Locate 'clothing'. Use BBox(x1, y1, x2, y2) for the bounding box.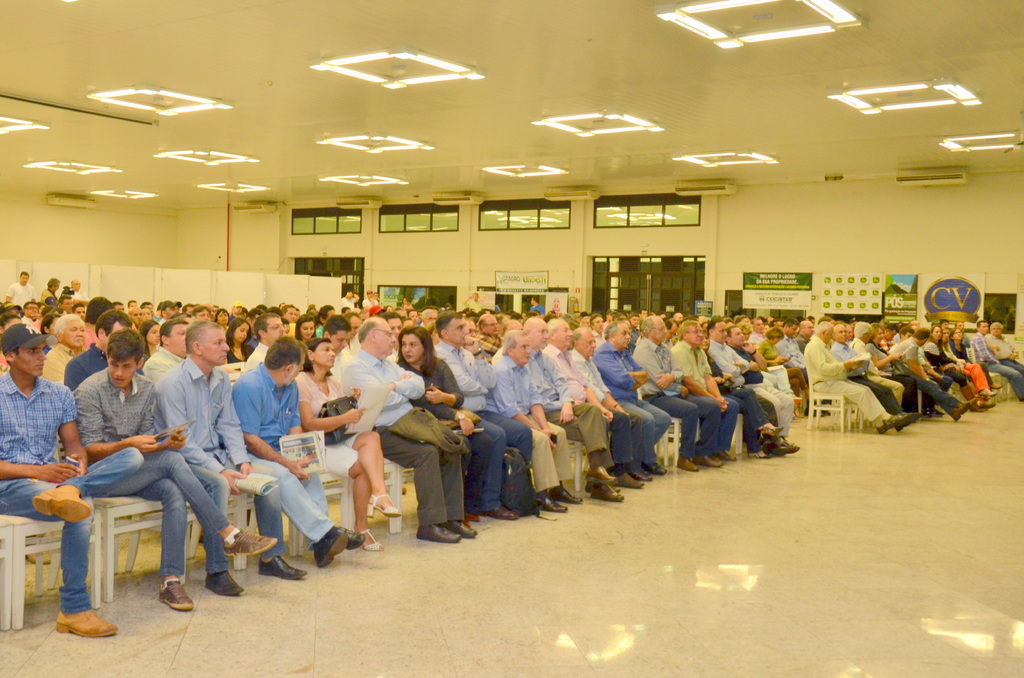
BBox(52, 357, 220, 565).
